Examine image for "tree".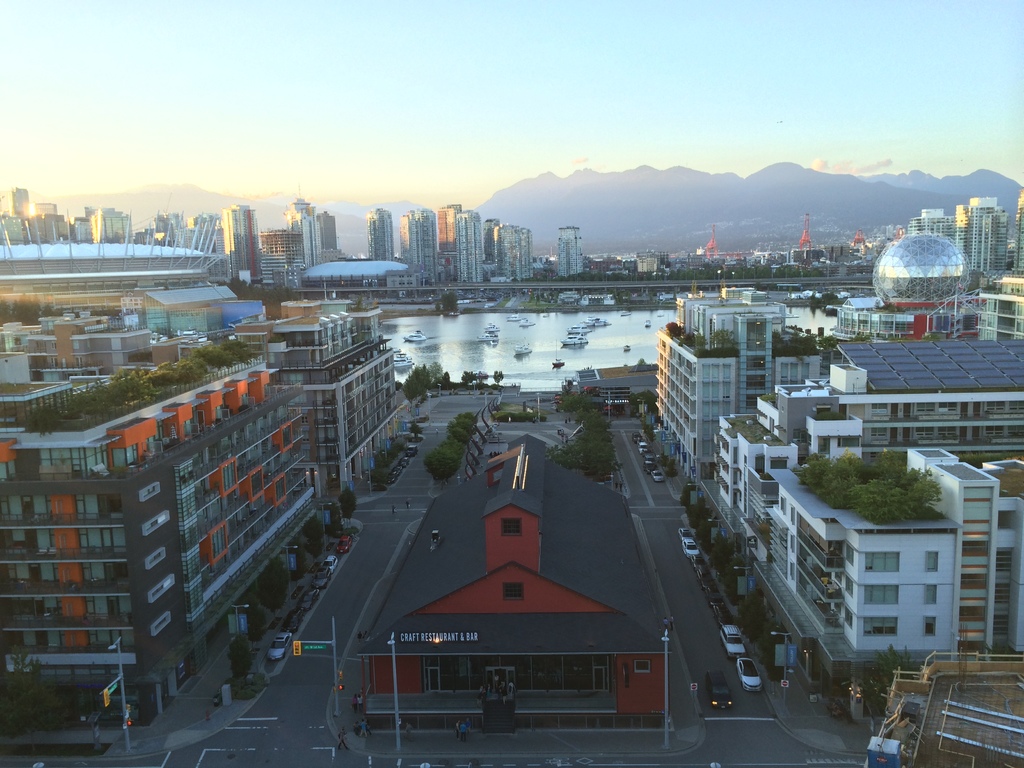
Examination result: x1=337 y1=484 x2=362 y2=527.
